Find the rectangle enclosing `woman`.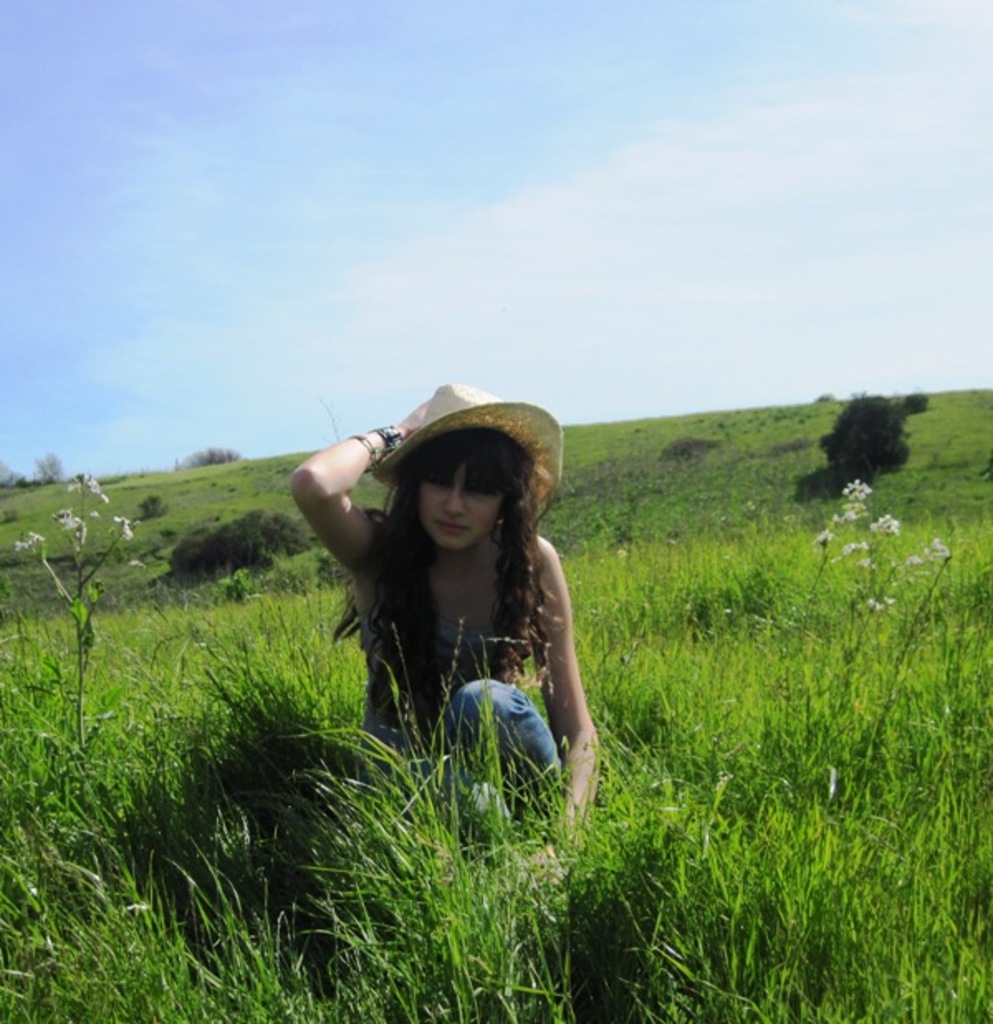
<box>296,369,617,837</box>.
